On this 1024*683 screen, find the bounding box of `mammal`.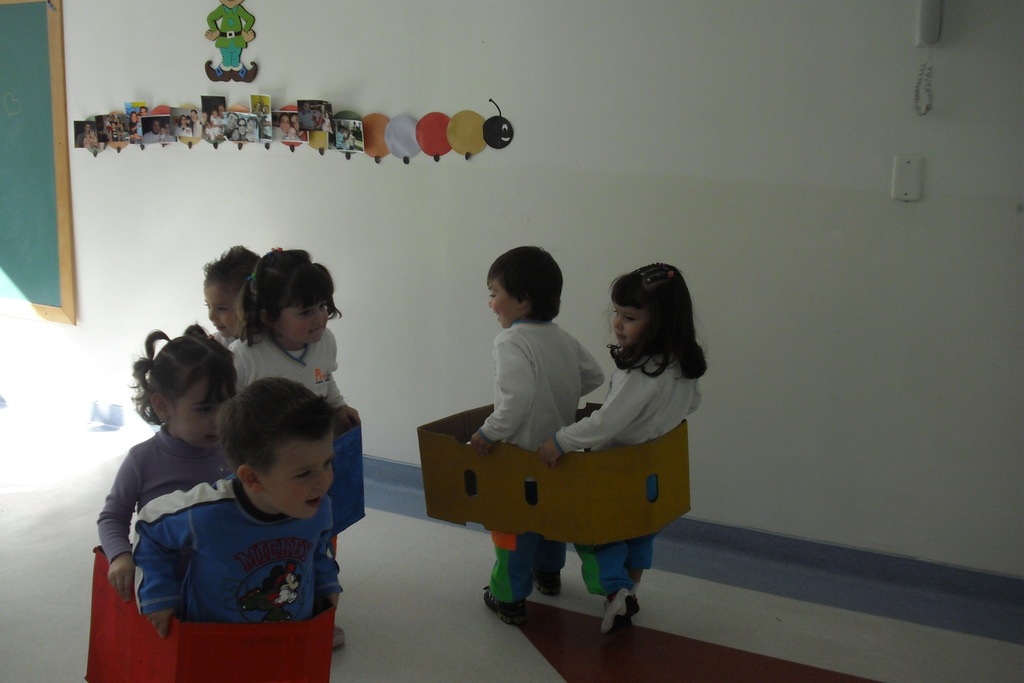
Bounding box: 108, 118, 116, 133.
